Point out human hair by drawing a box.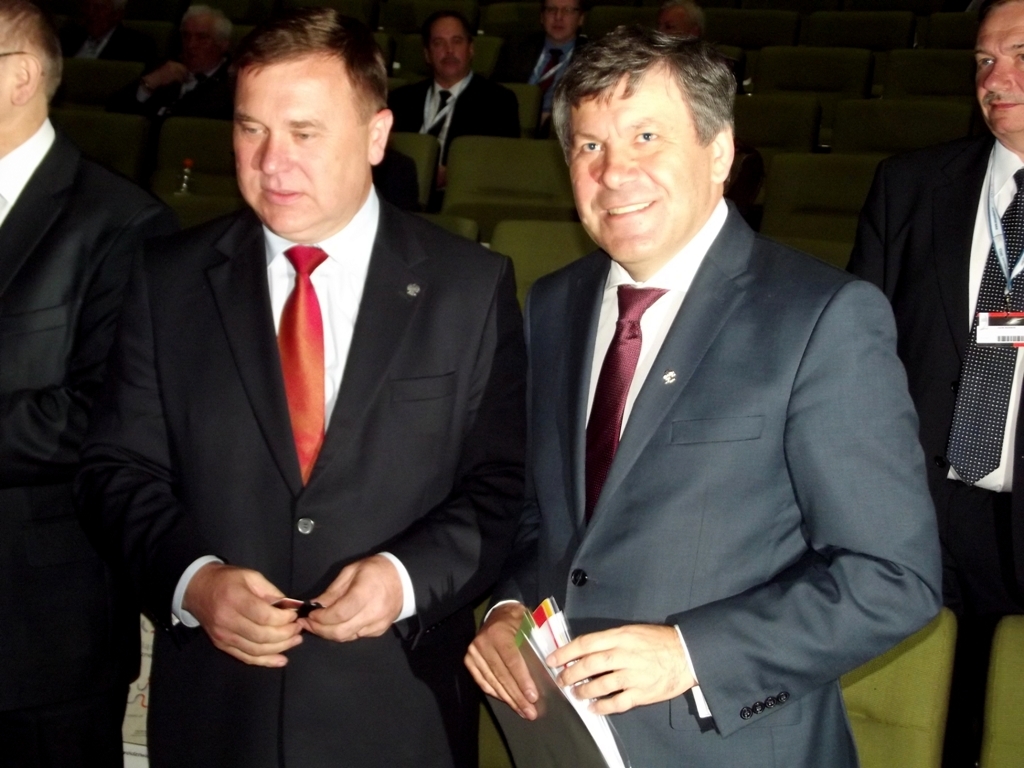
BBox(184, 2, 237, 49).
